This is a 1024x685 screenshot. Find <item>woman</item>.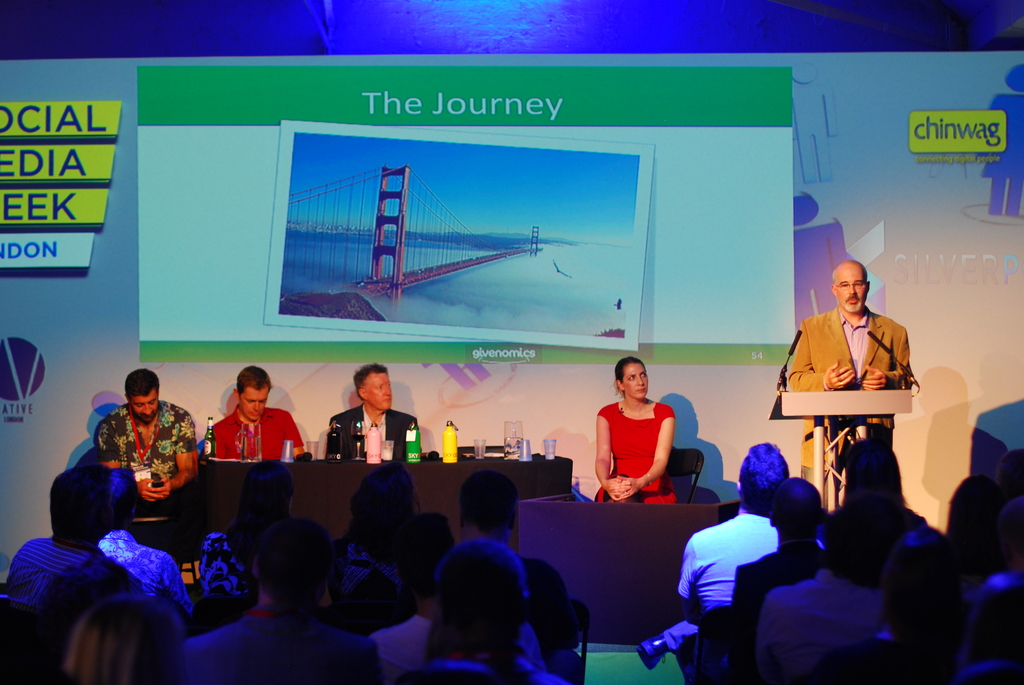
Bounding box: 198,457,303,604.
